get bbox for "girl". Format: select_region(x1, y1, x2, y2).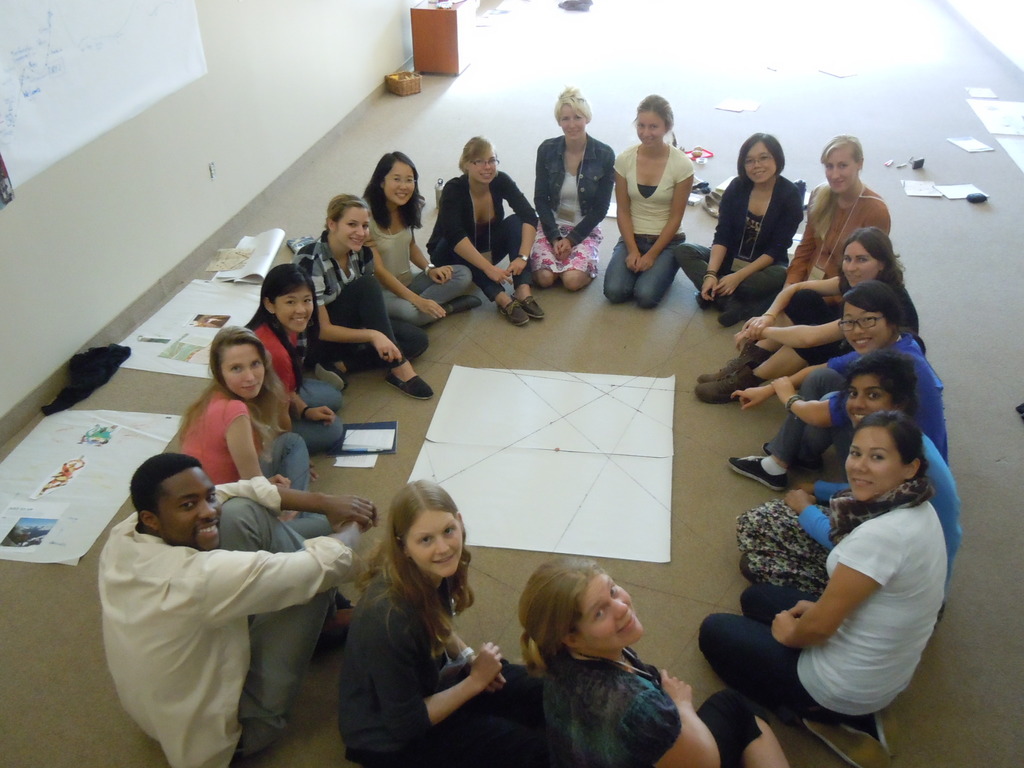
select_region(607, 89, 696, 310).
